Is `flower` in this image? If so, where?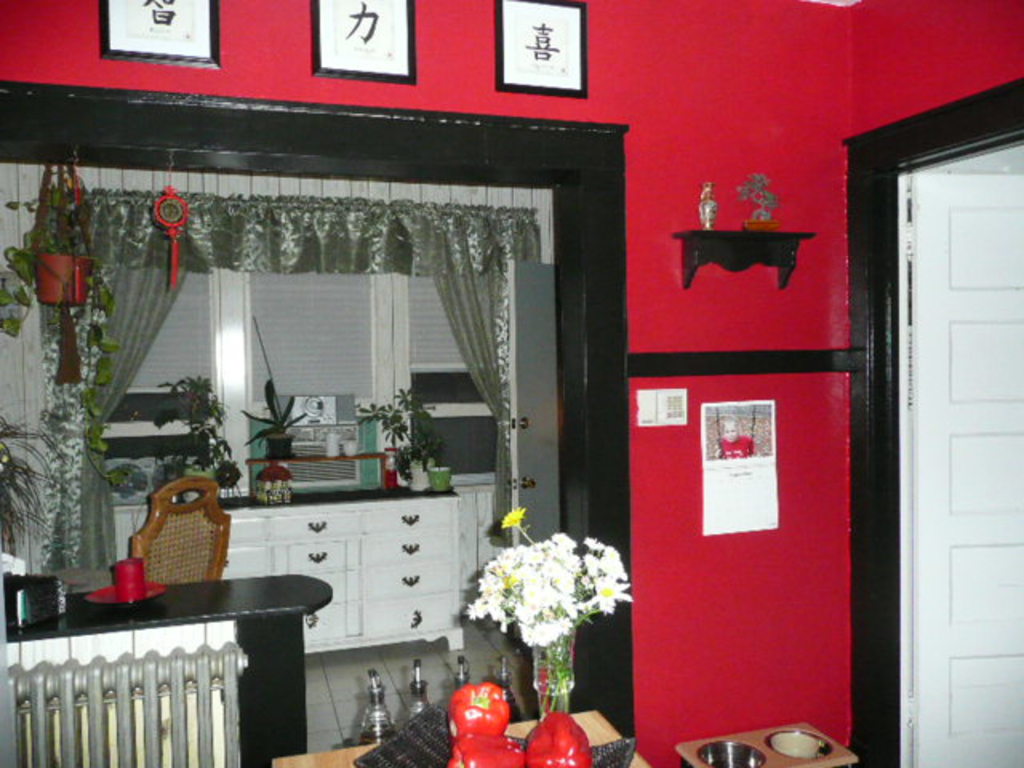
Yes, at {"x1": 501, "y1": 507, "x2": 528, "y2": 525}.
